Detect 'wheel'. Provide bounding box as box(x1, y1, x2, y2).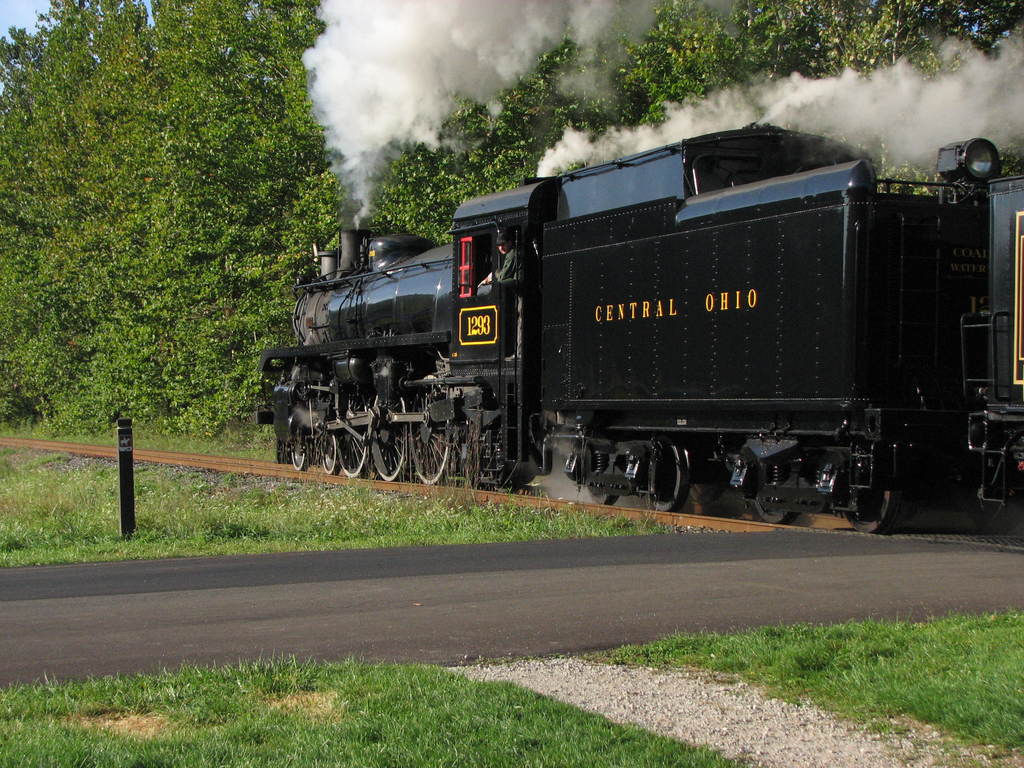
box(291, 417, 310, 470).
